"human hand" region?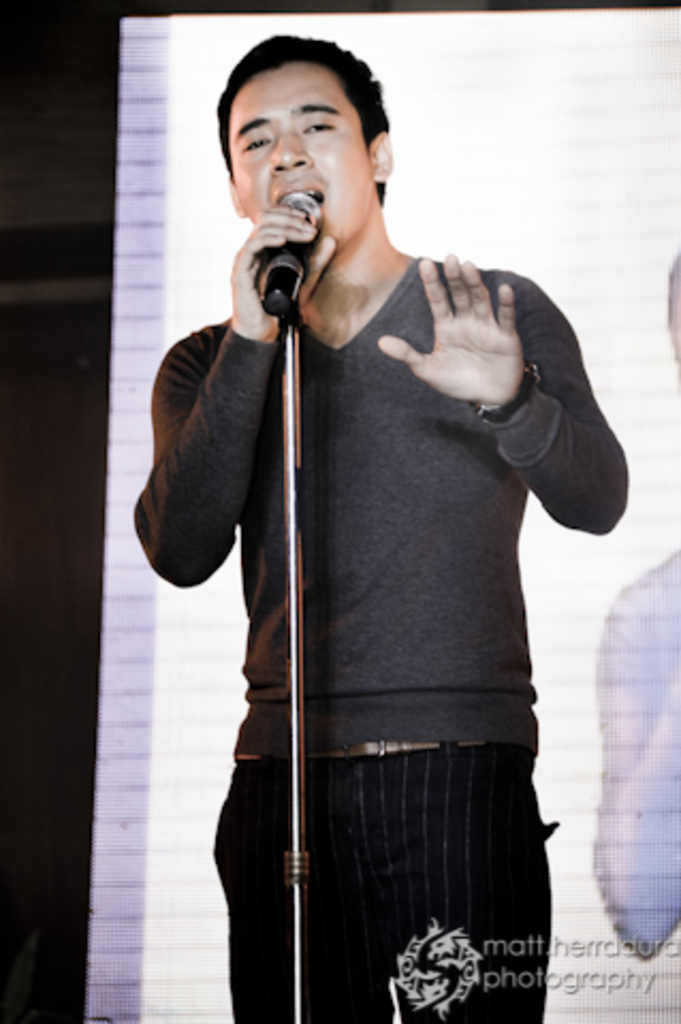
231 205 335 346
